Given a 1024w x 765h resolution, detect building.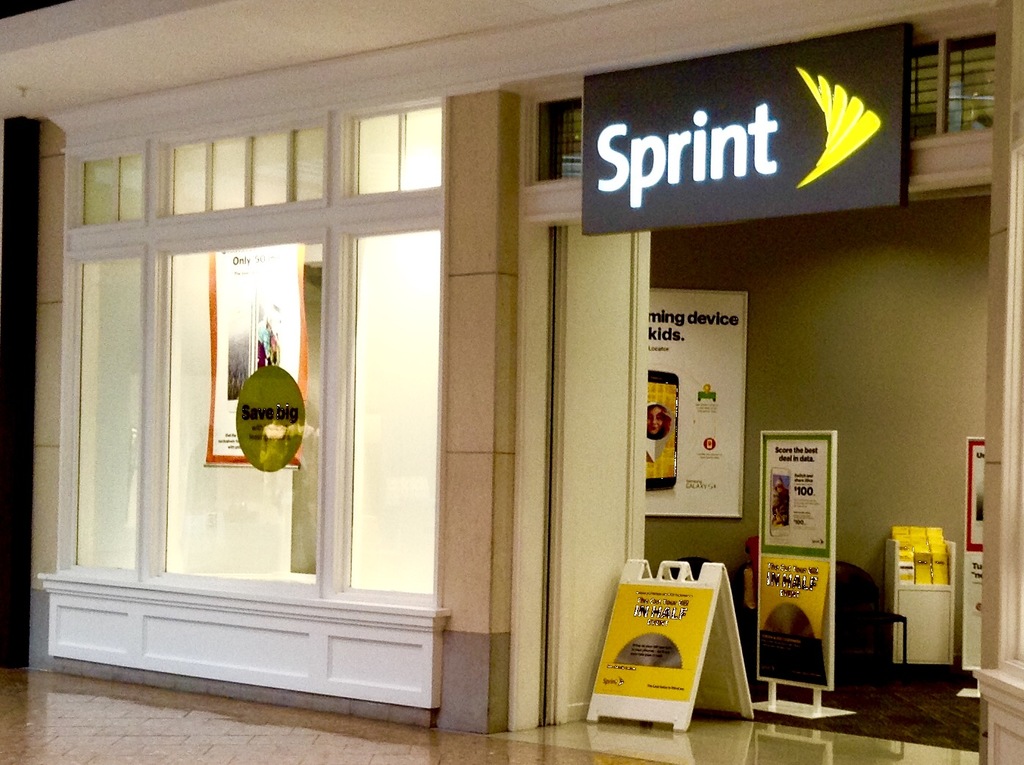
[0,0,1023,764].
